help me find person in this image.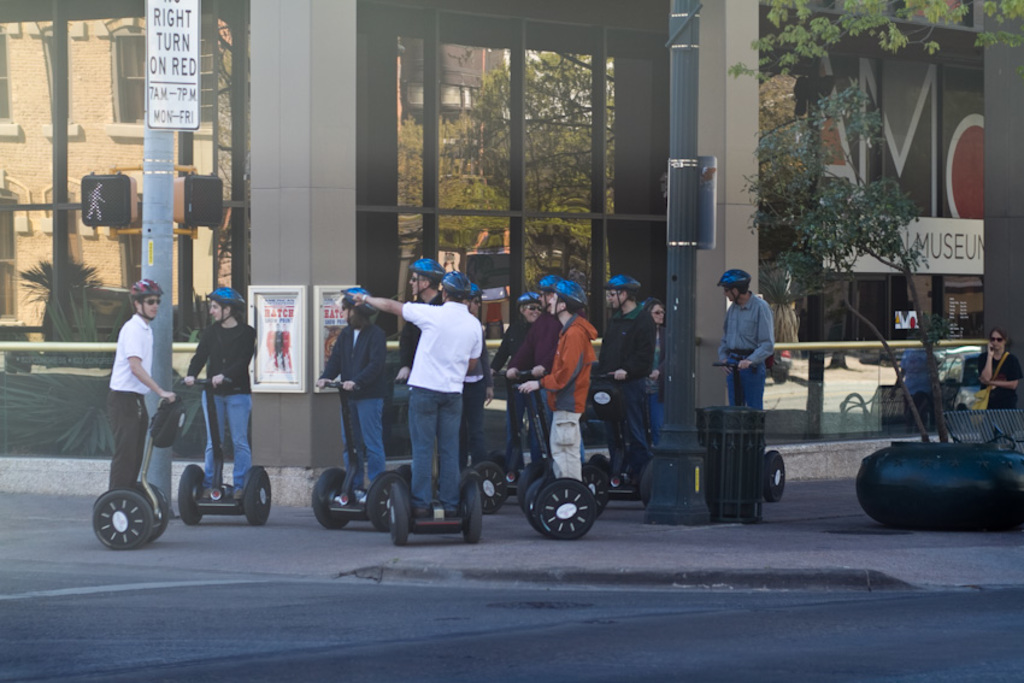
Found it: 316/288/387/504.
